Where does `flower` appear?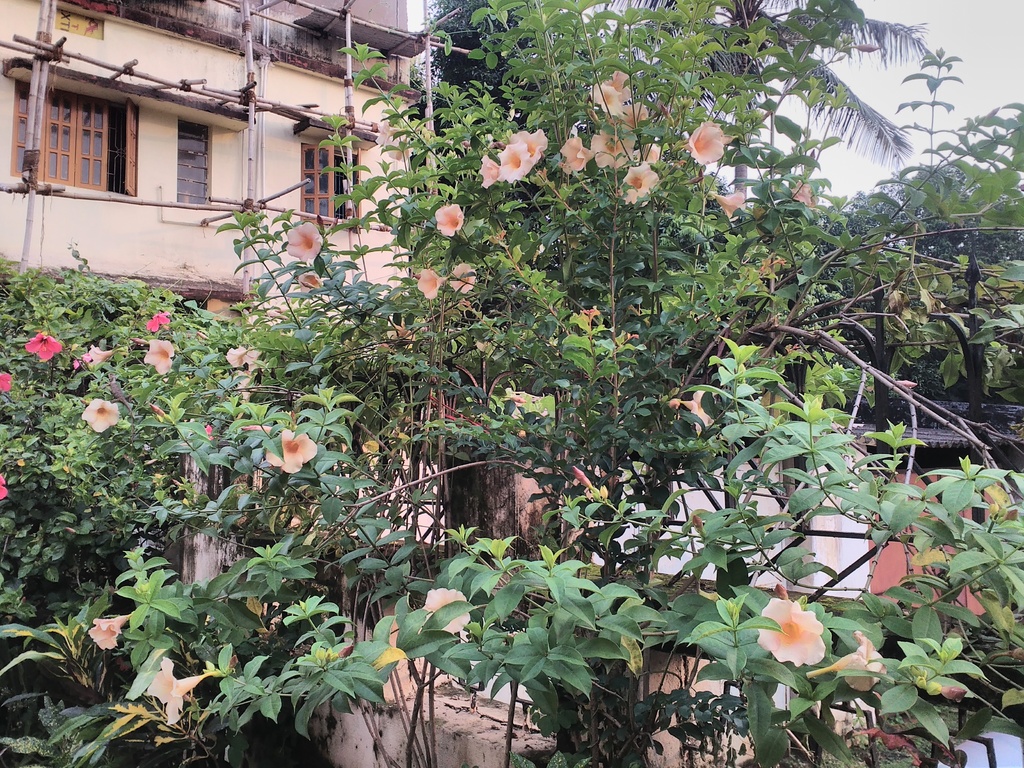
Appears at crop(143, 655, 207, 719).
